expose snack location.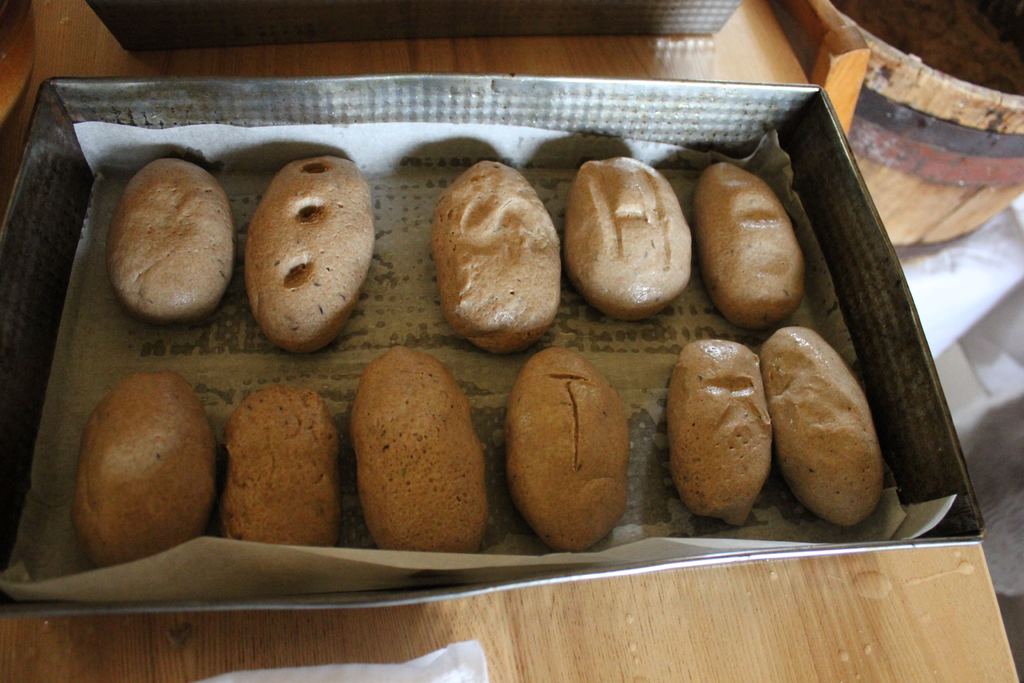
Exposed at l=68, t=371, r=215, b=568.
